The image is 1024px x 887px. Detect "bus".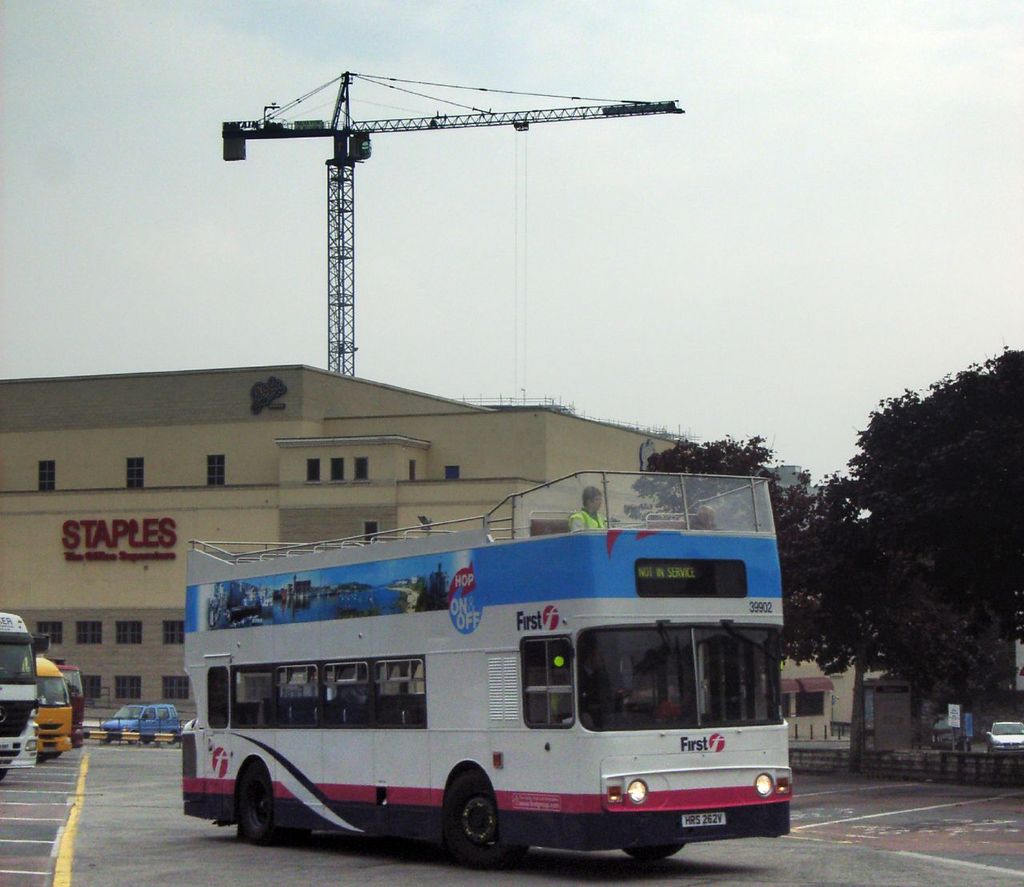
Detection: detection(181, 467, 784, 873).
